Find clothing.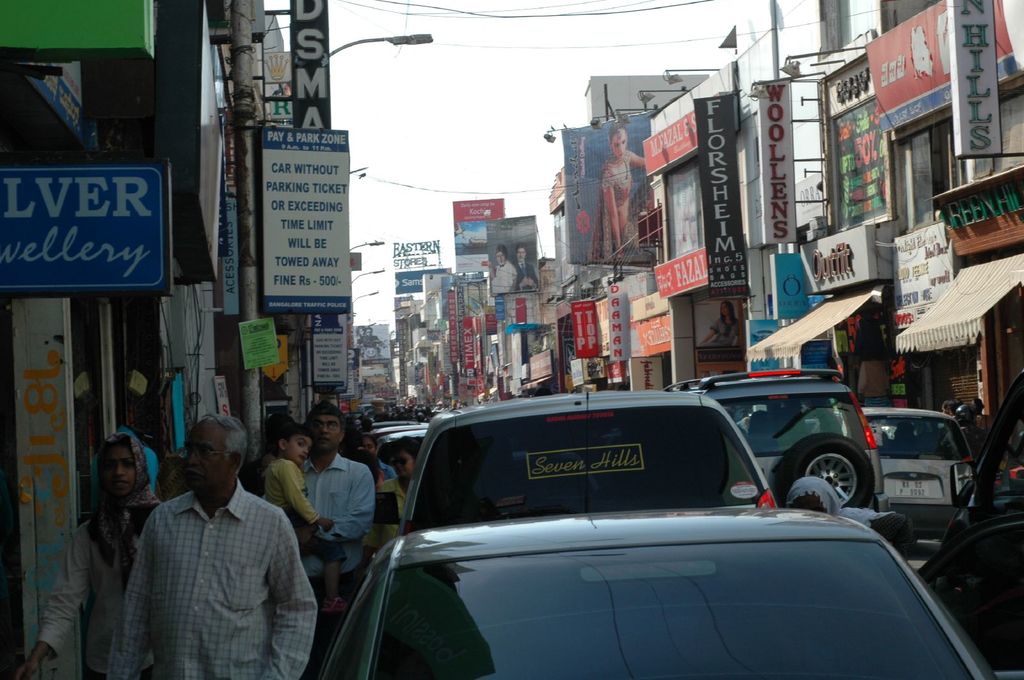
crop(939, 422, 977, 468).
